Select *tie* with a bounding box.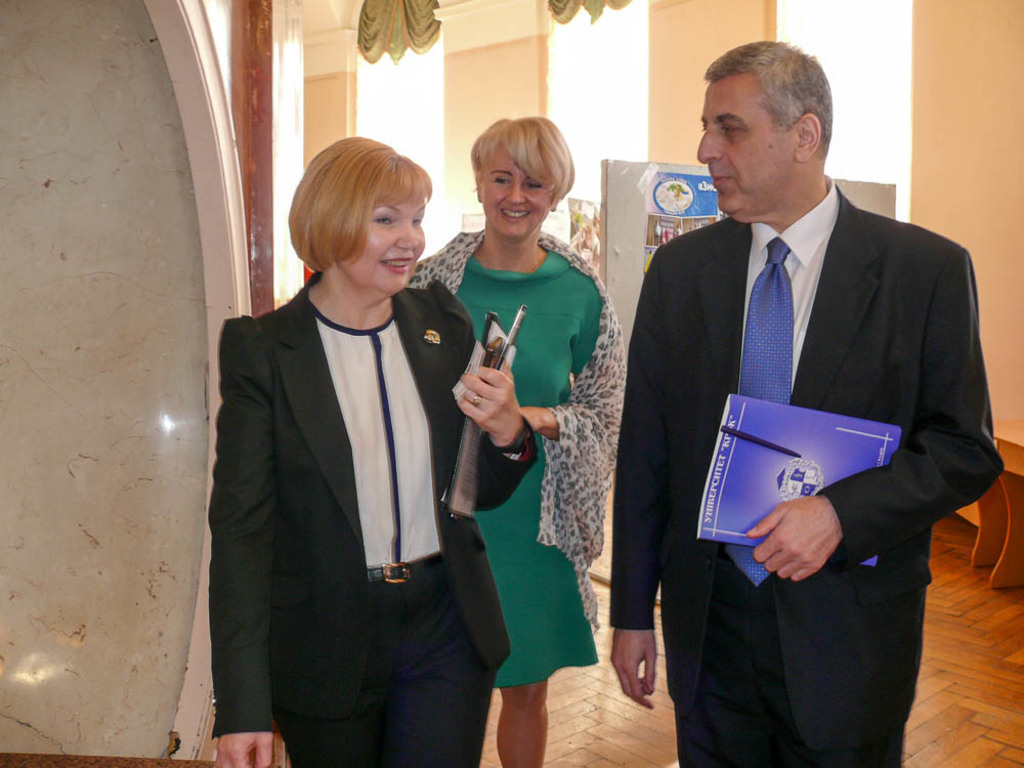
select_region(722, 231, 797, 588).
